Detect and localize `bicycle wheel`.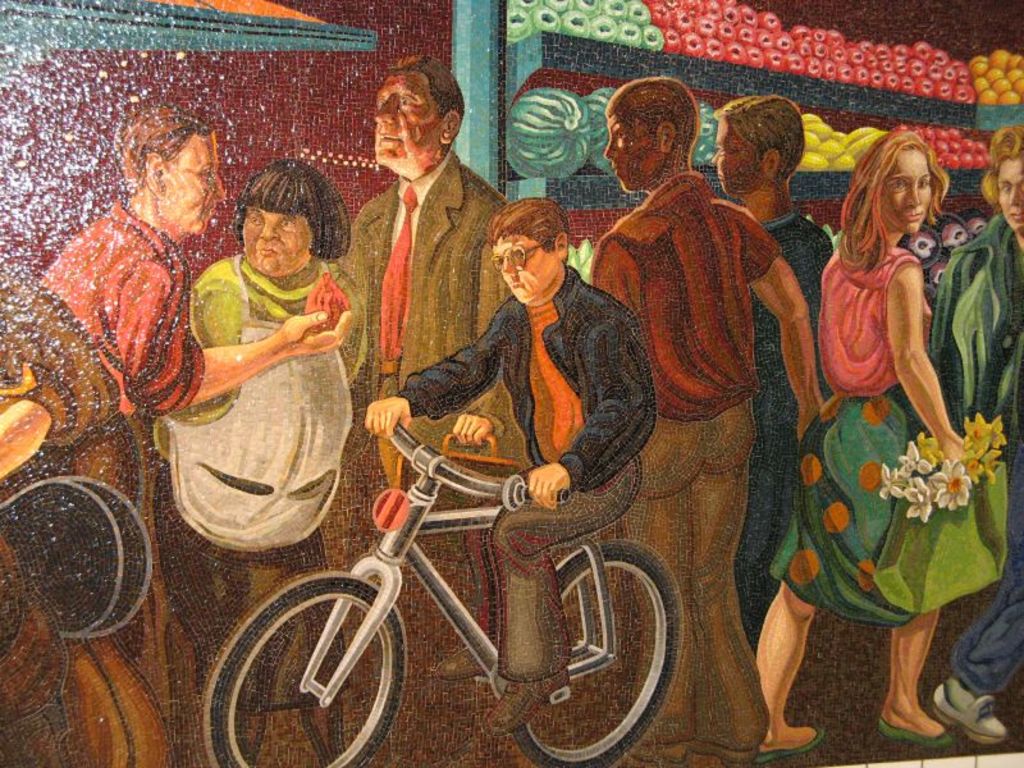
Localized at (x1=198, y1=570, x2=411, y2=767).
